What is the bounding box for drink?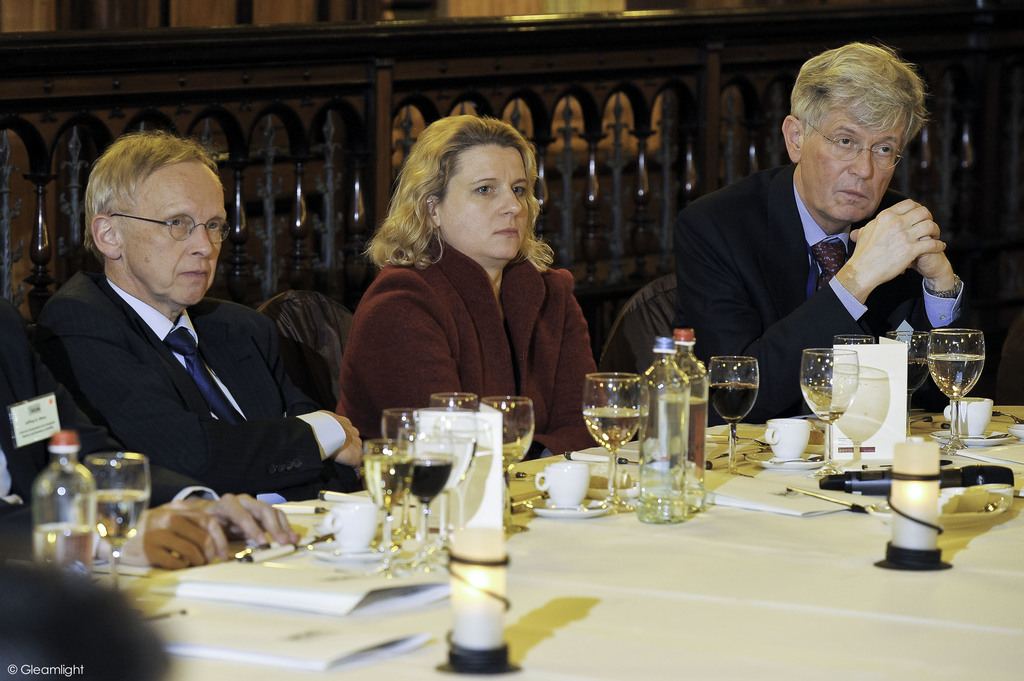
box(908, 358, 931, 393).
